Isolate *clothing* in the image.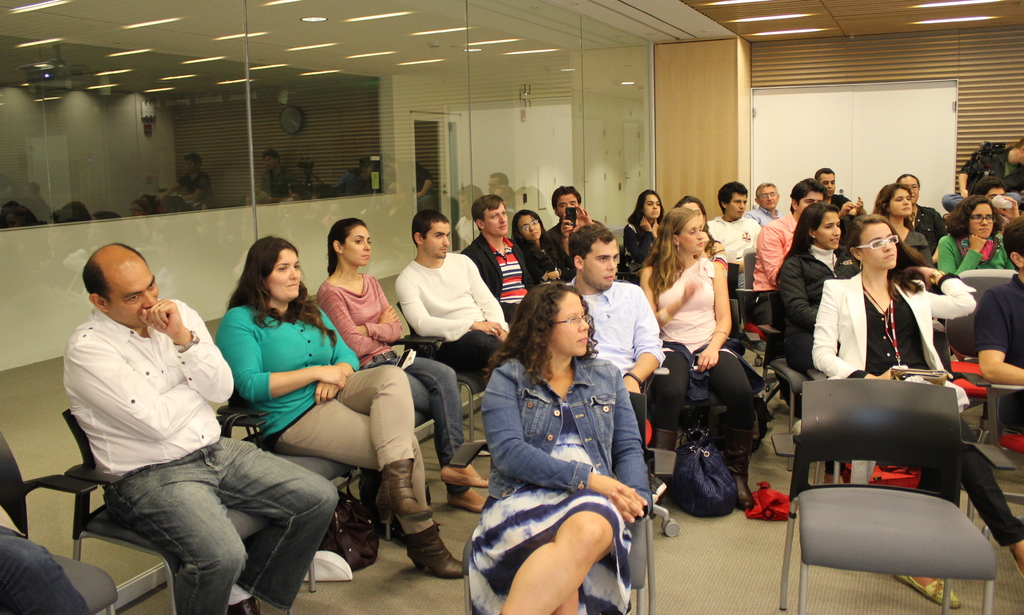
Isolated region: (left=516, top=230, right=574, bottom=287).
